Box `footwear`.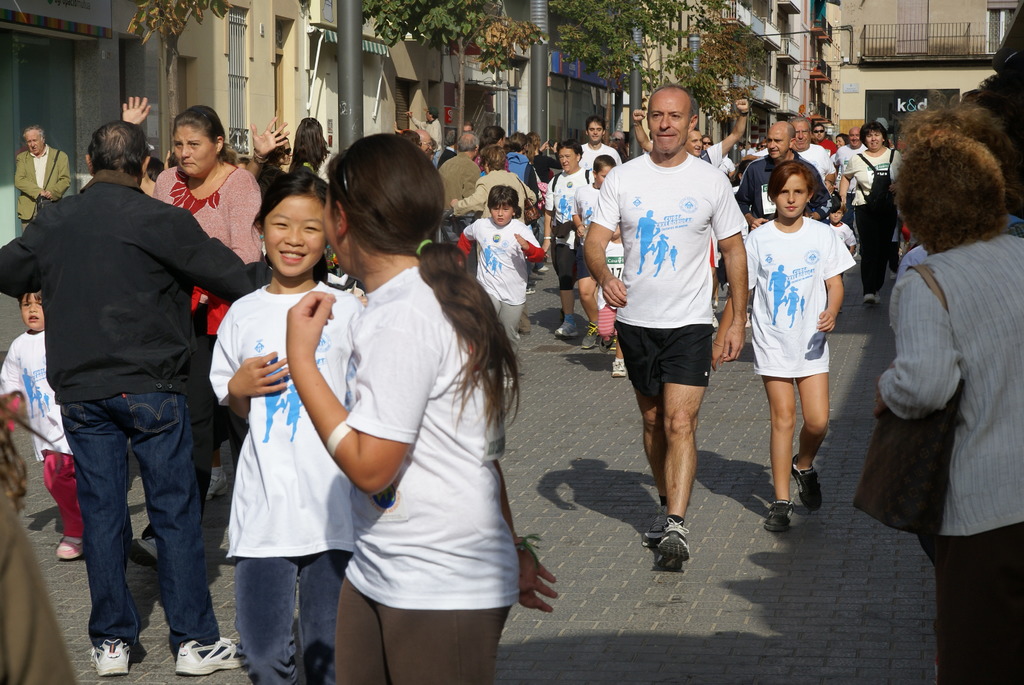
select_region(877, 294, 880, 302).
